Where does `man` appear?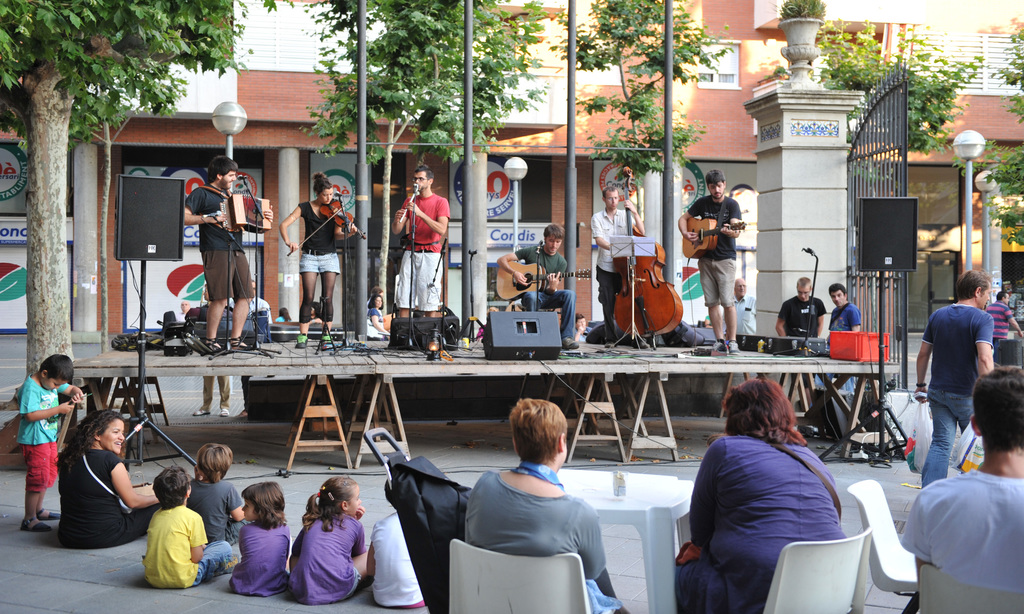
Appears at x1=911 y1=269 x2=995 y2=488.
